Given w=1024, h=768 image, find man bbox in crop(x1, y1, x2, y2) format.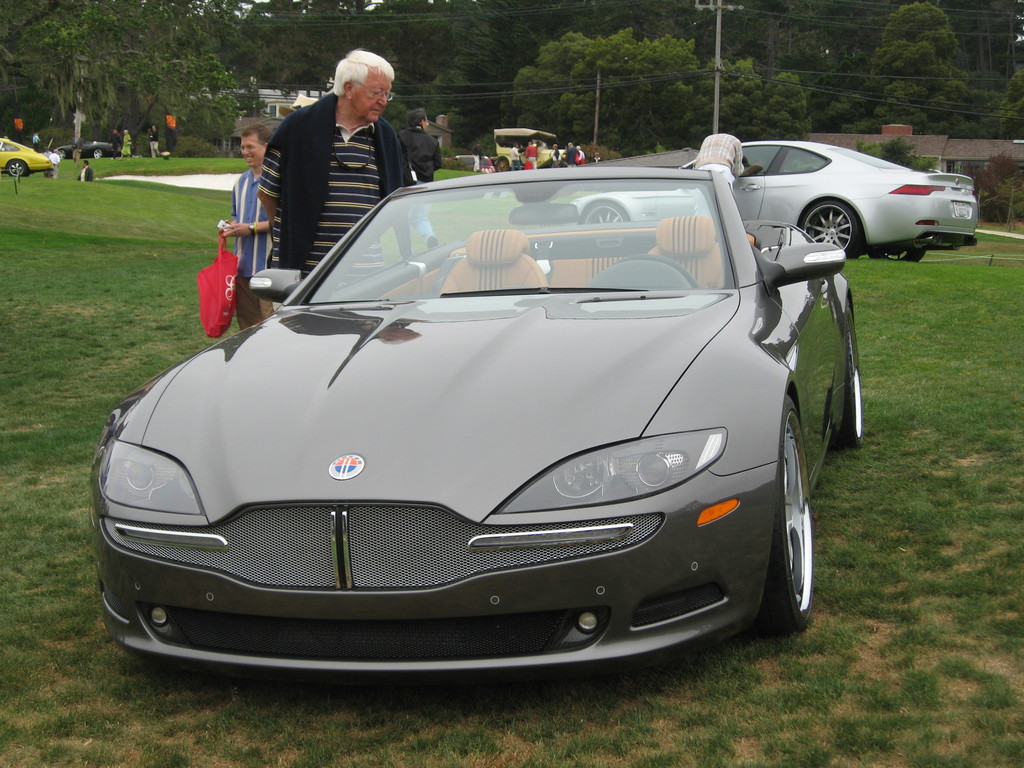
crop(551, 143, 562, 169).
